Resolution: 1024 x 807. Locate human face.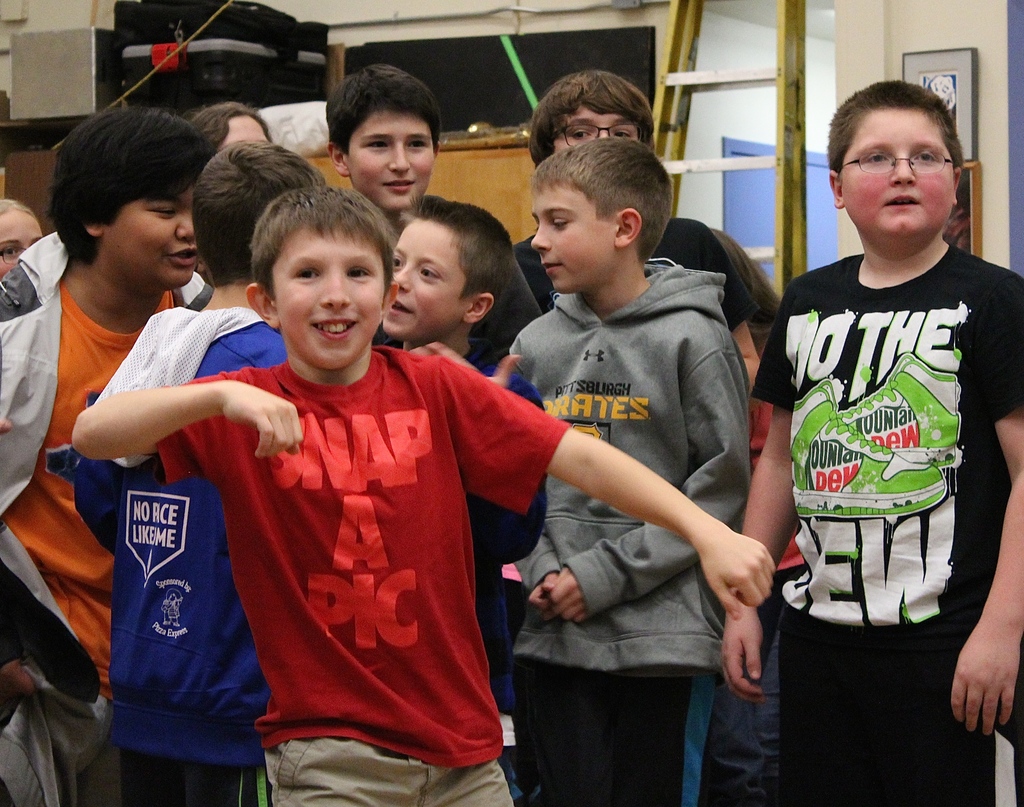
rect(0, 209, 42, 278).
